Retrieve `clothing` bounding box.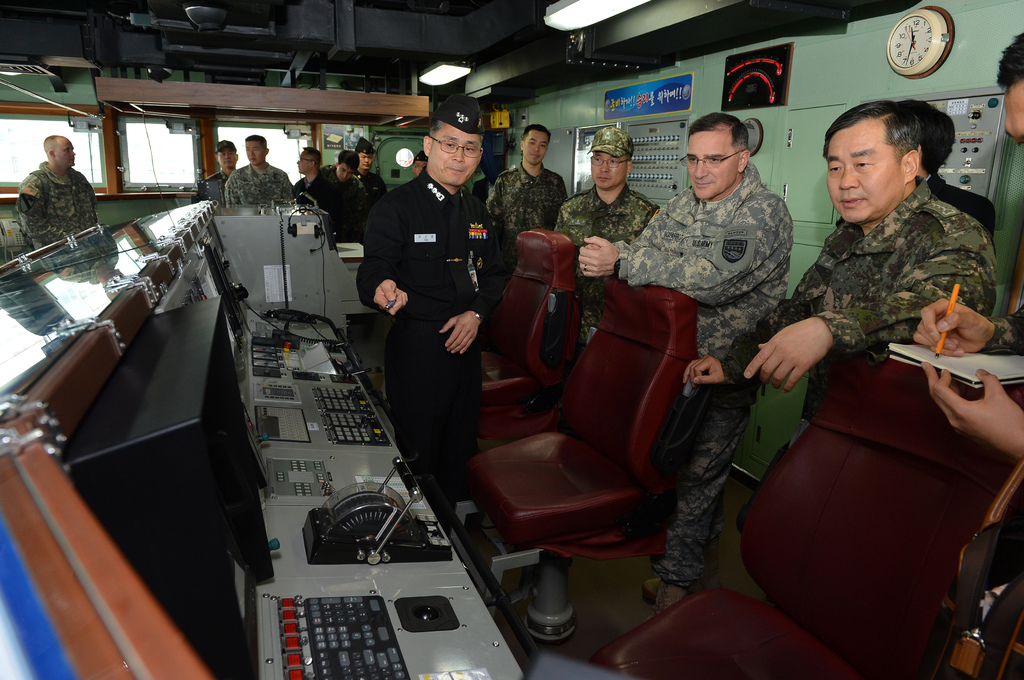
Bounding box: BBox(293, 171, 328, 202).
